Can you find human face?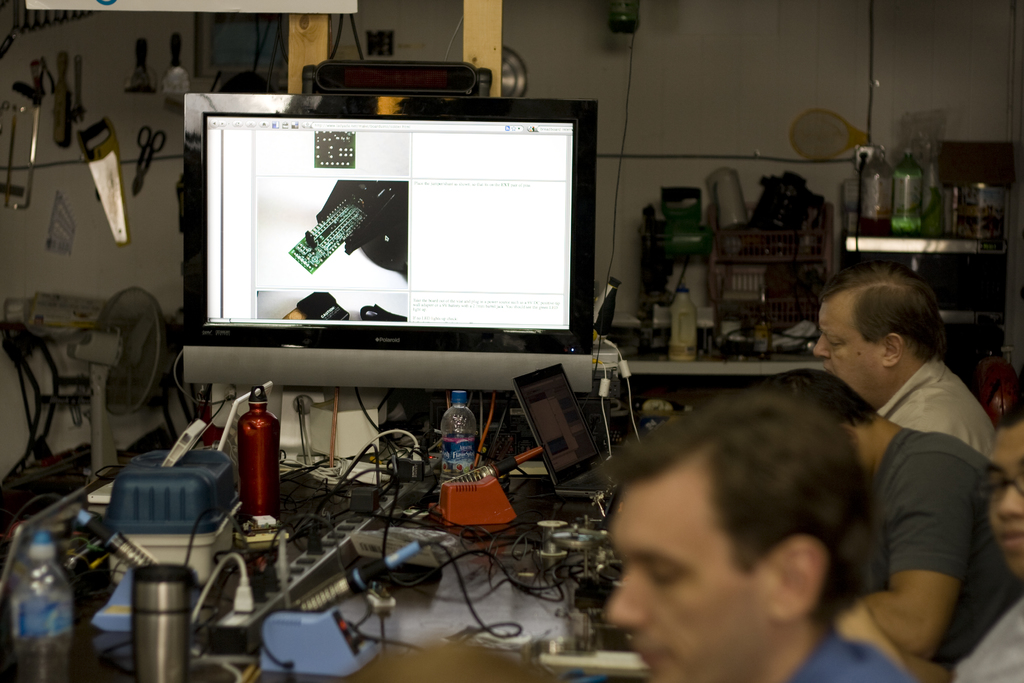
Yes, bounding box: 984/420/1023/573.
